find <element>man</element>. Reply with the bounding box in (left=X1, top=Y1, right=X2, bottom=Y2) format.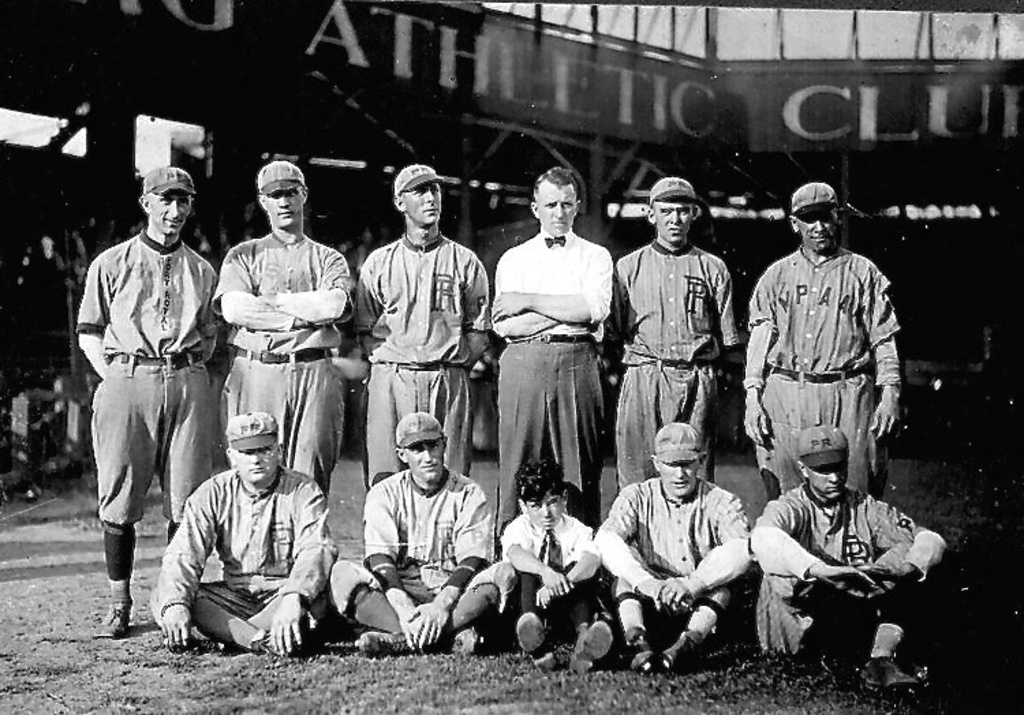
(left=732, top=179, right=893, bottom=501).
